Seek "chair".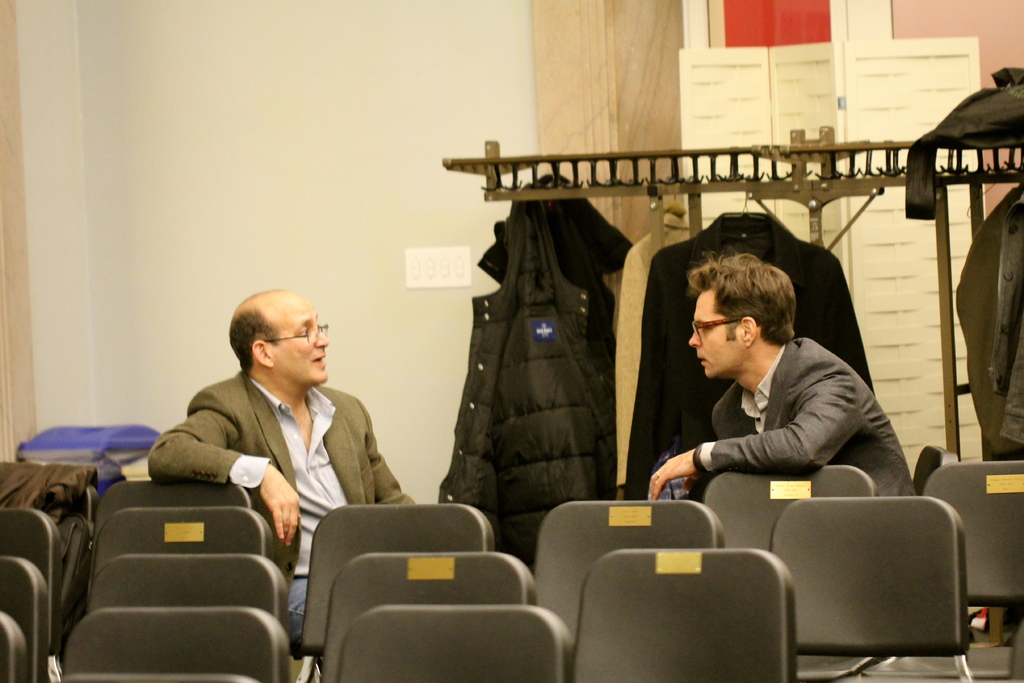
(x1=47, y1=554, x2=309, y2=682).
